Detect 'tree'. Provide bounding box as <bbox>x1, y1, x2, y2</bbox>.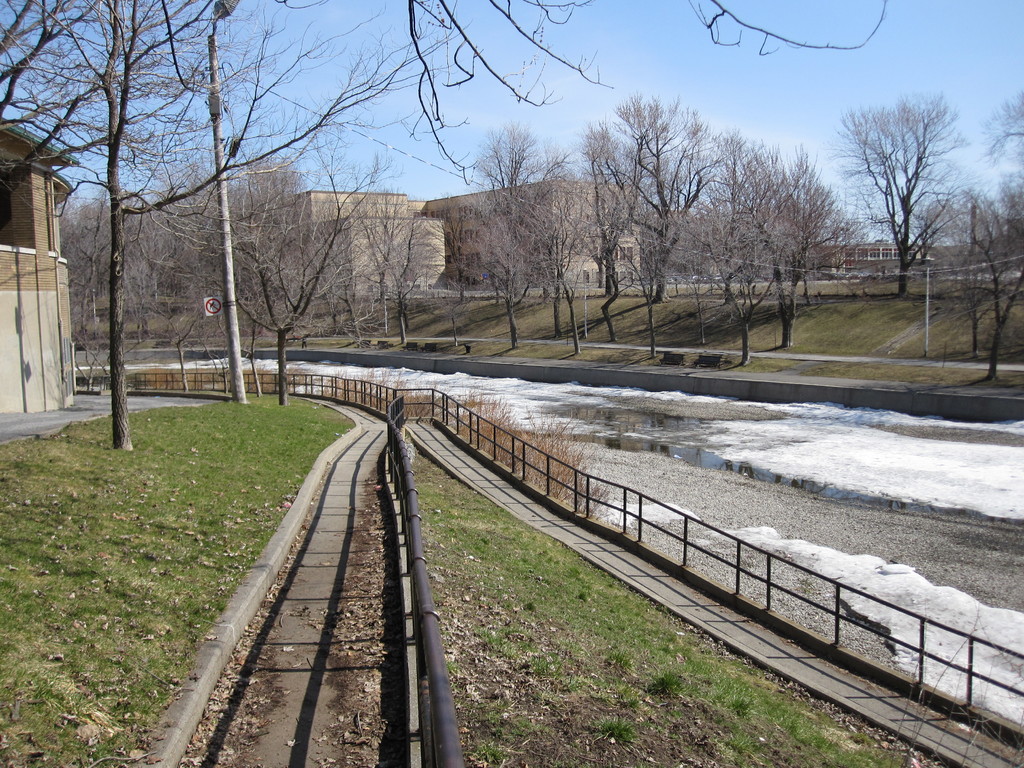
<bbox>570, 75, 857, 359</bbox>.
